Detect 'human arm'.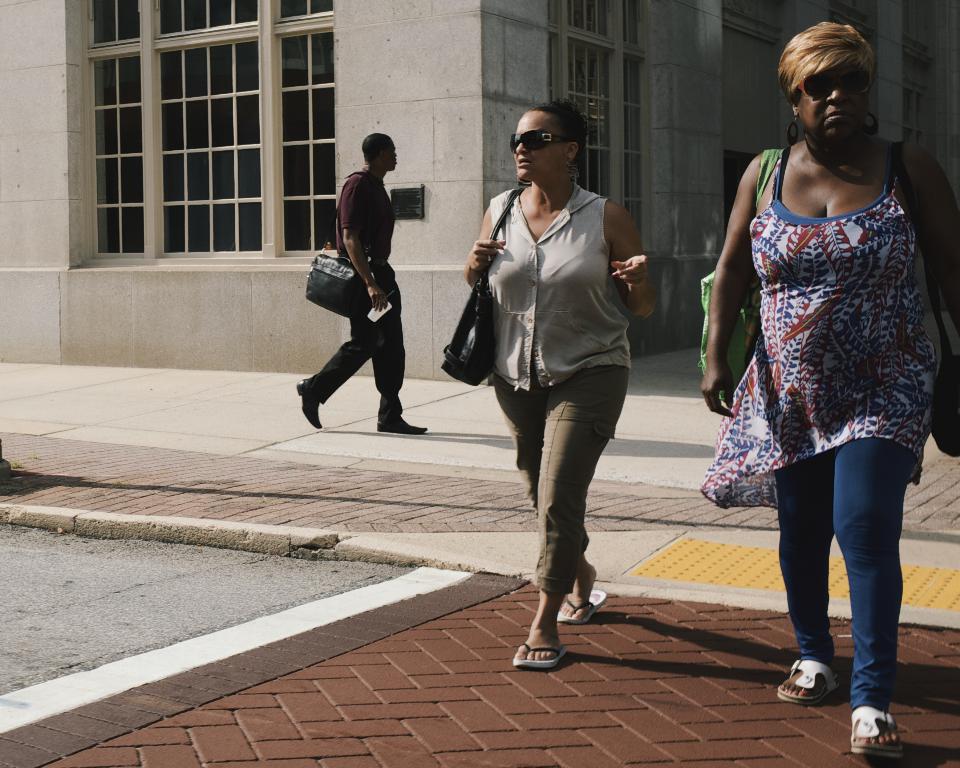
Detected at (918, 162, 959, 325).
